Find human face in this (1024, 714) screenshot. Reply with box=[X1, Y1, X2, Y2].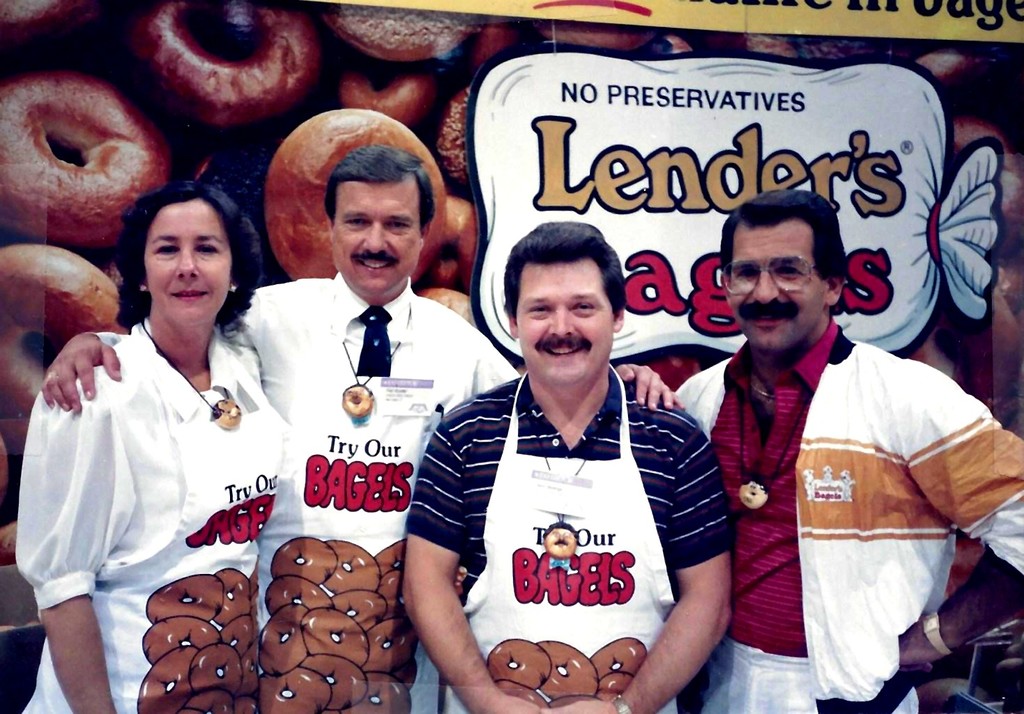
box=[514, 259, 616, 387].
